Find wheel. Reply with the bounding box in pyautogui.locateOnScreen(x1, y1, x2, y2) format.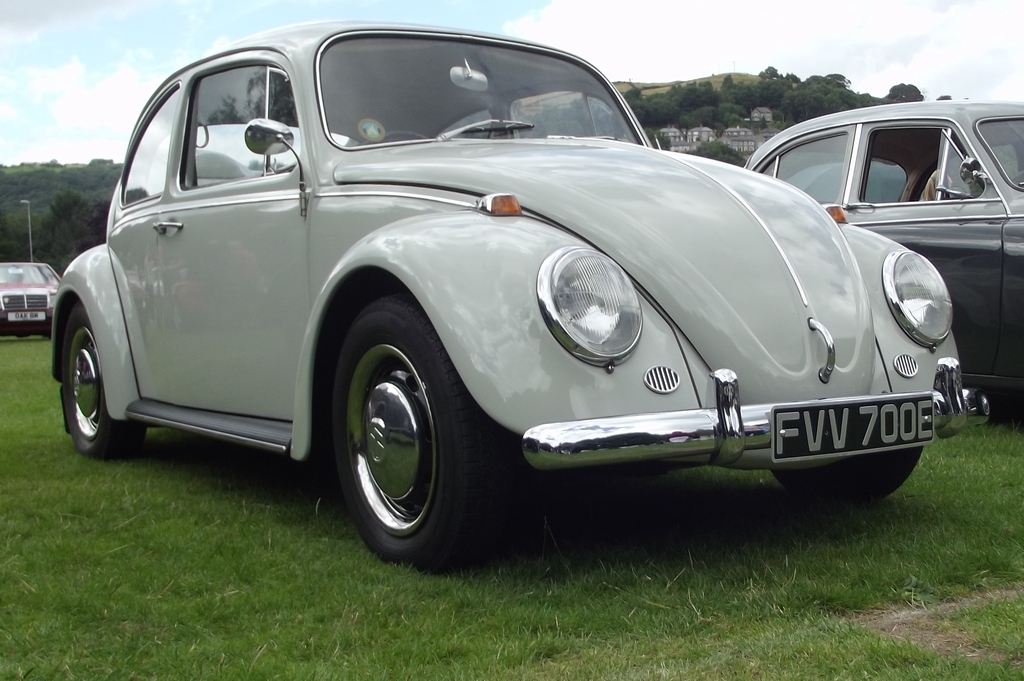
pyautogui.locateOnScreen(63, 302, 148, 462).
